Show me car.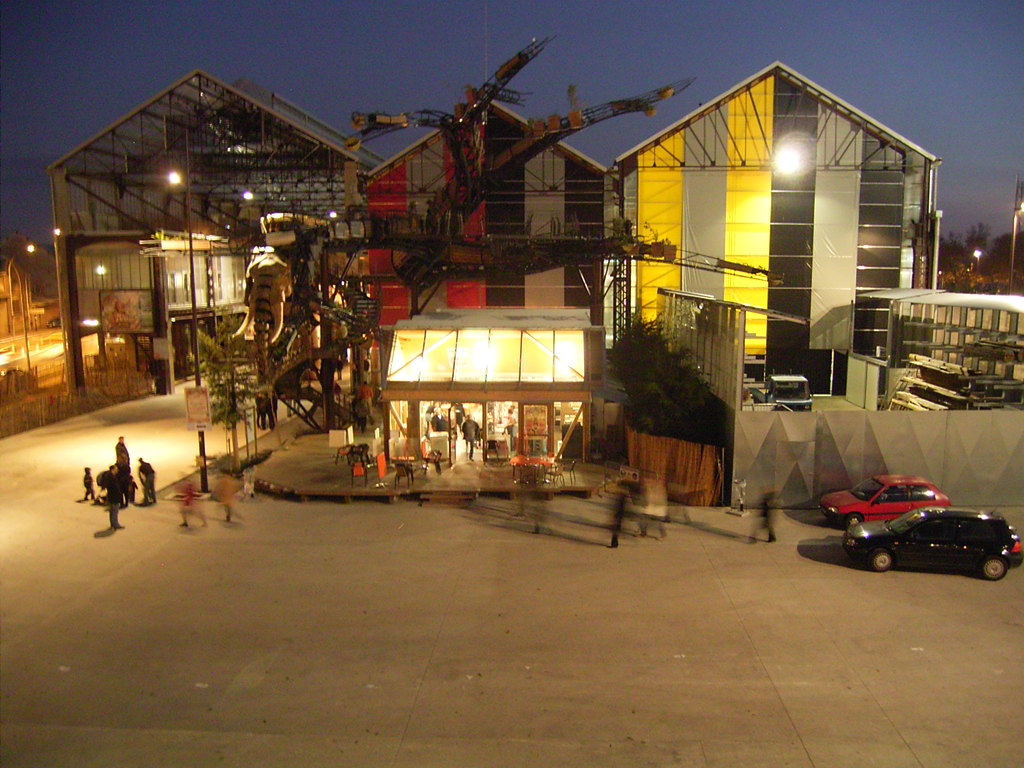
car is here: 842, 504, 1022, 585.
